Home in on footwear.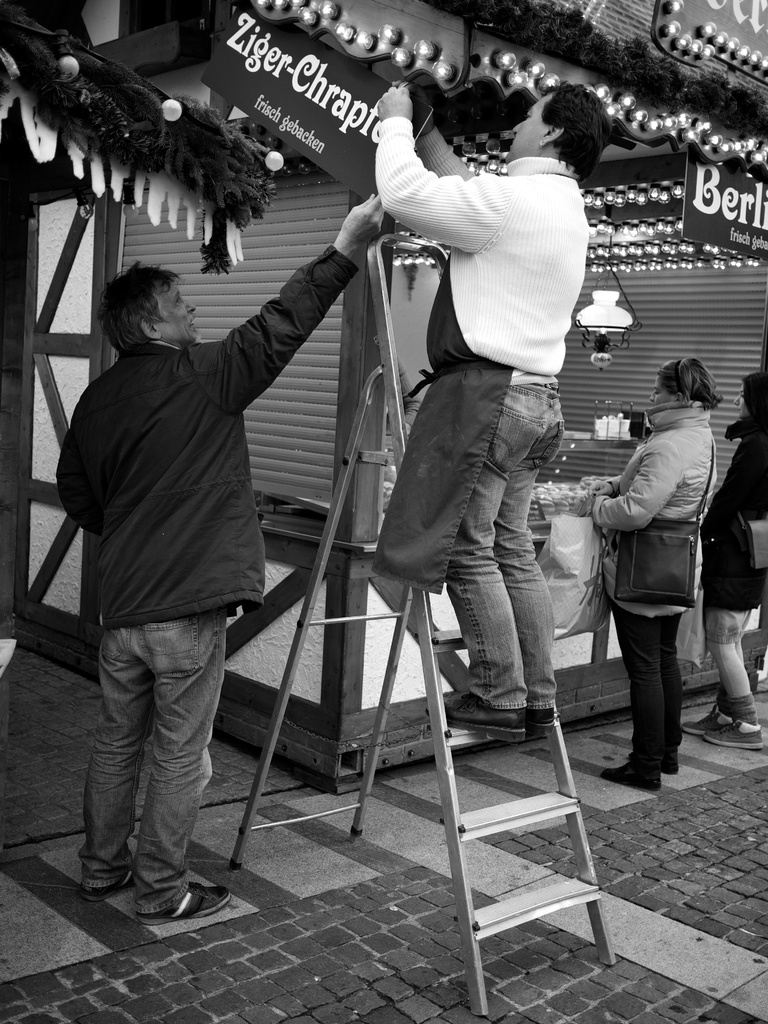
Homed in at bbox=(655, 748, 675, 778).
